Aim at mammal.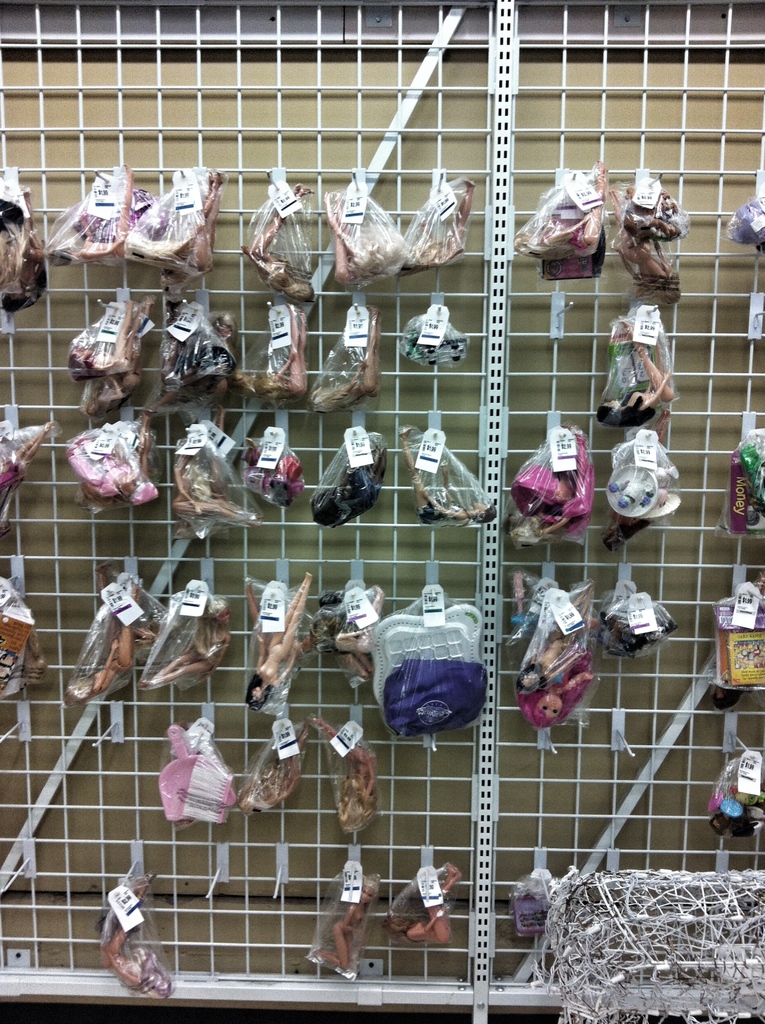
Aimed at (508, 575, 586, 691).
